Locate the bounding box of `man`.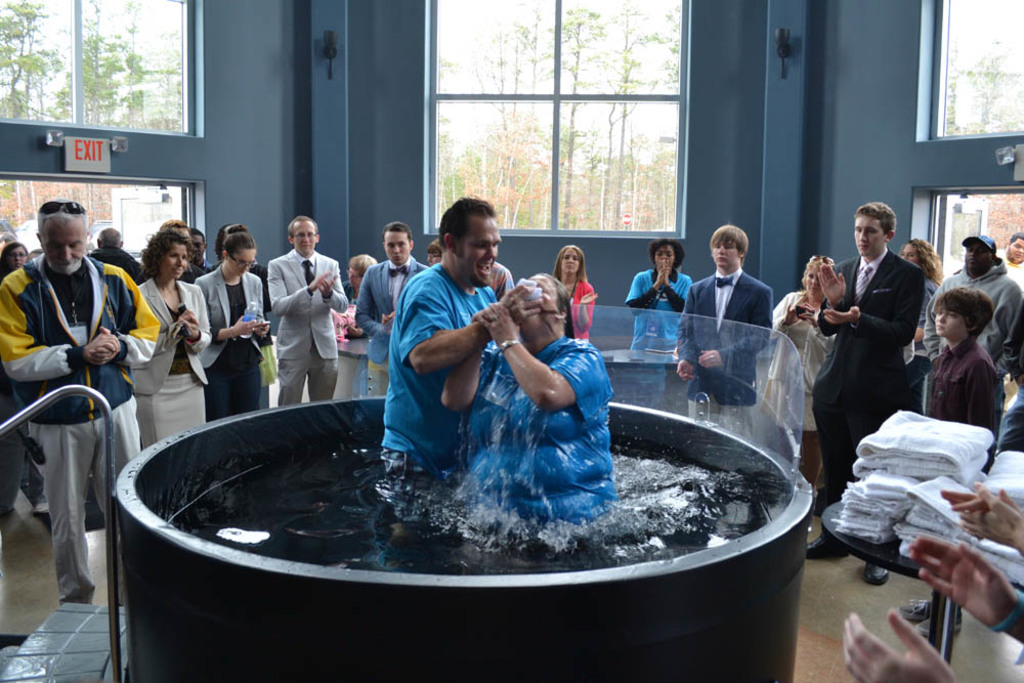
Bounding box: select_region(0, 200, 158, 607).
